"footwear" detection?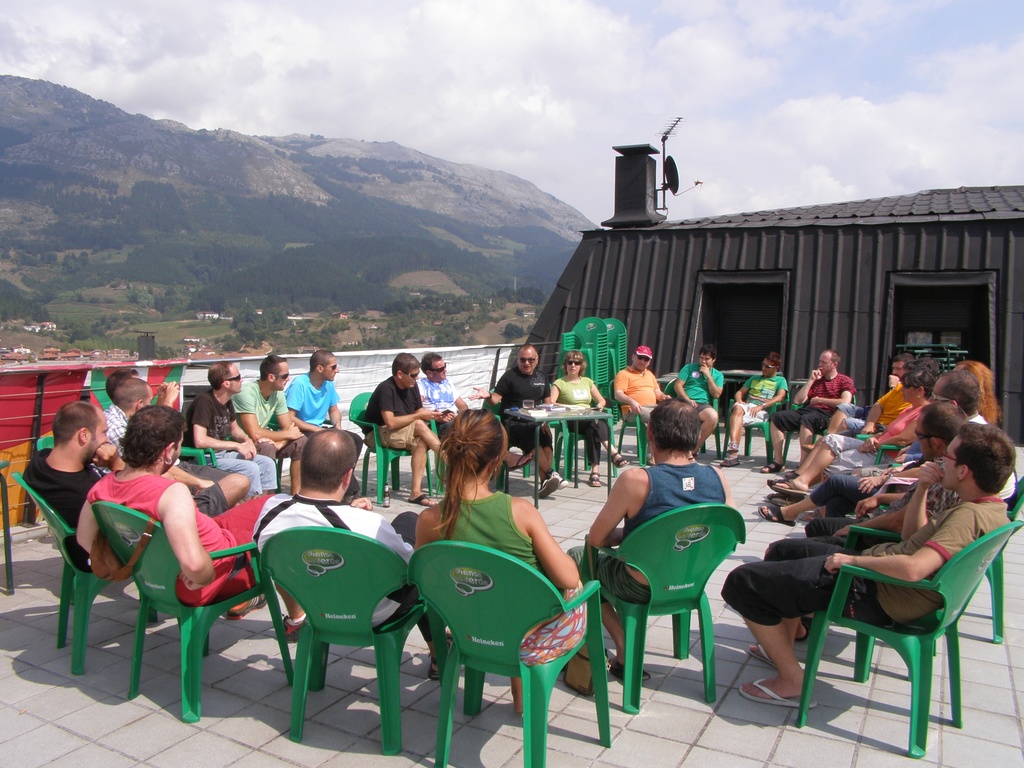
pyautogui.locateOnScreen(767, 479, 810, 496)
